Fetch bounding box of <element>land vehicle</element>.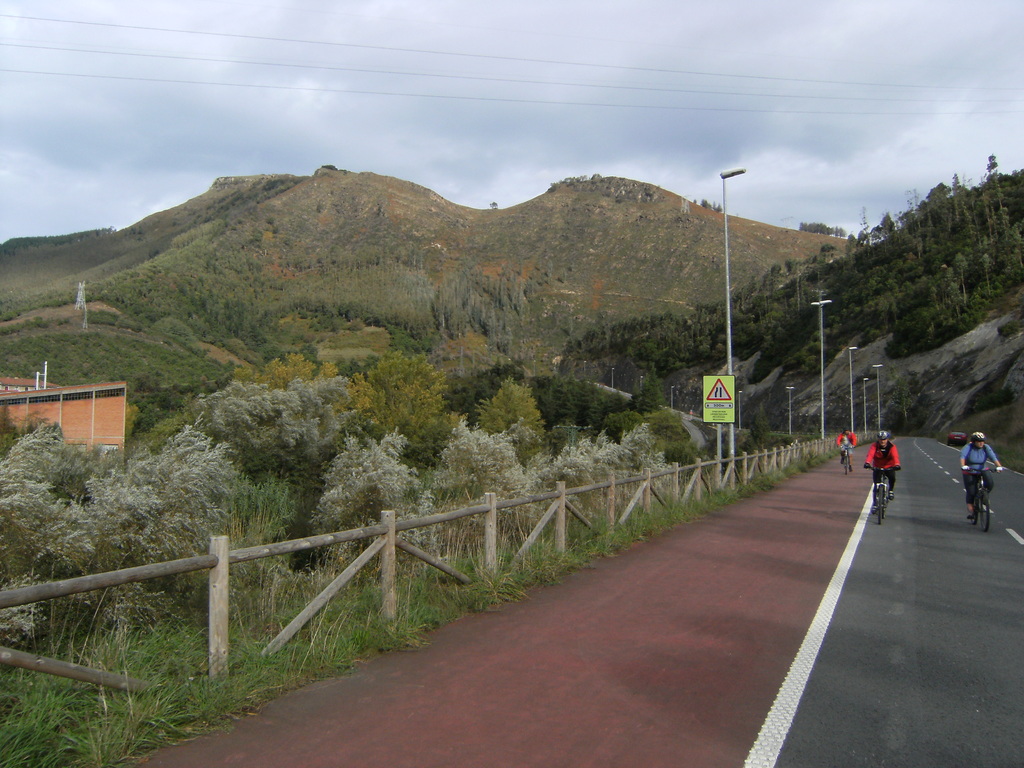
Bbox: detection(865, 465, 902, 527).
